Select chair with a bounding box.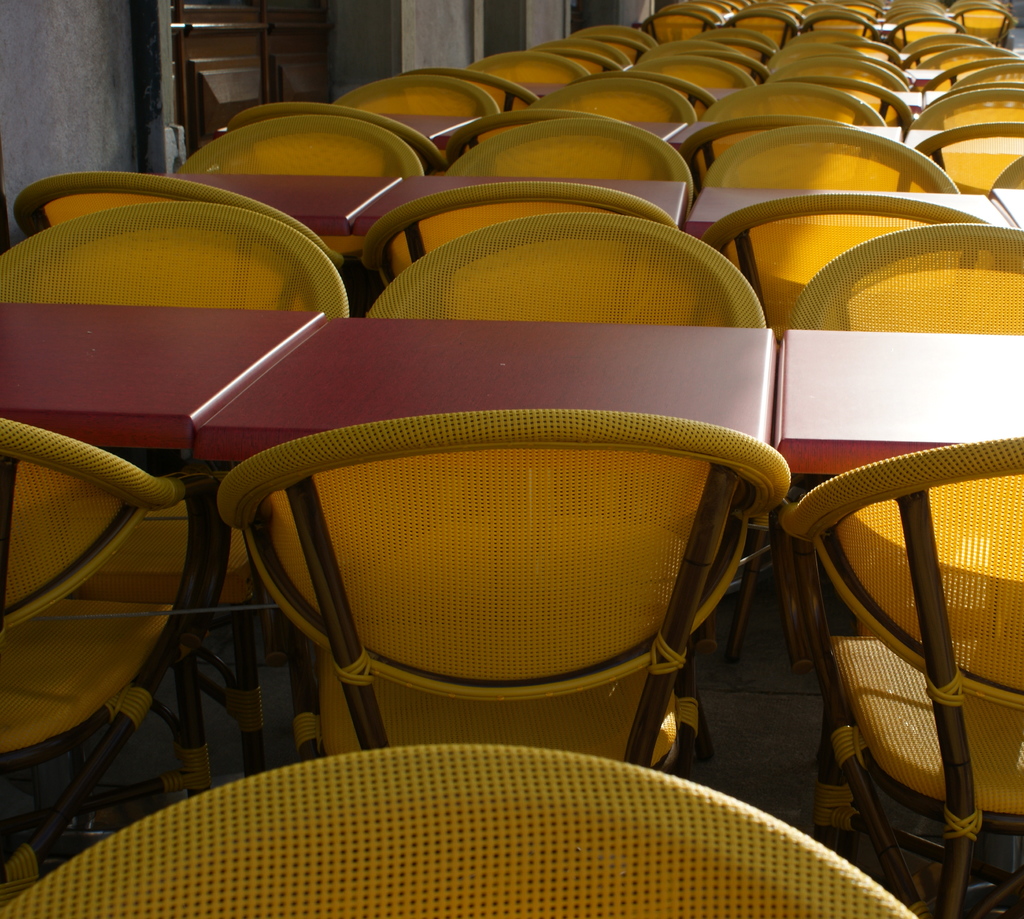
<box>986,157,1023,195</box>.
